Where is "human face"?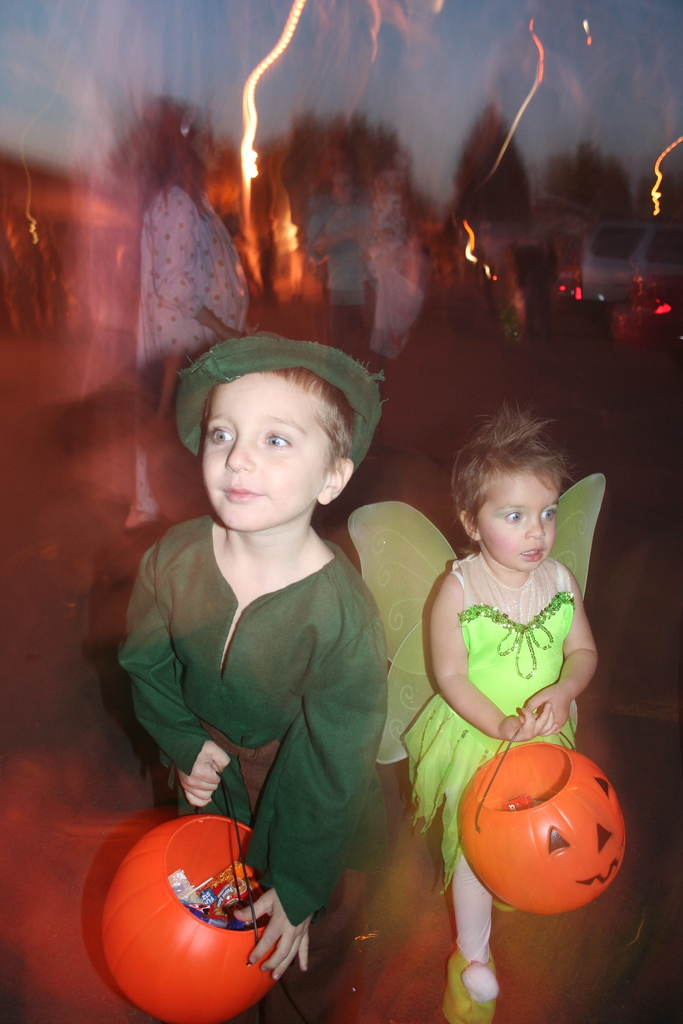
detection(196, 372, 336, 531).
